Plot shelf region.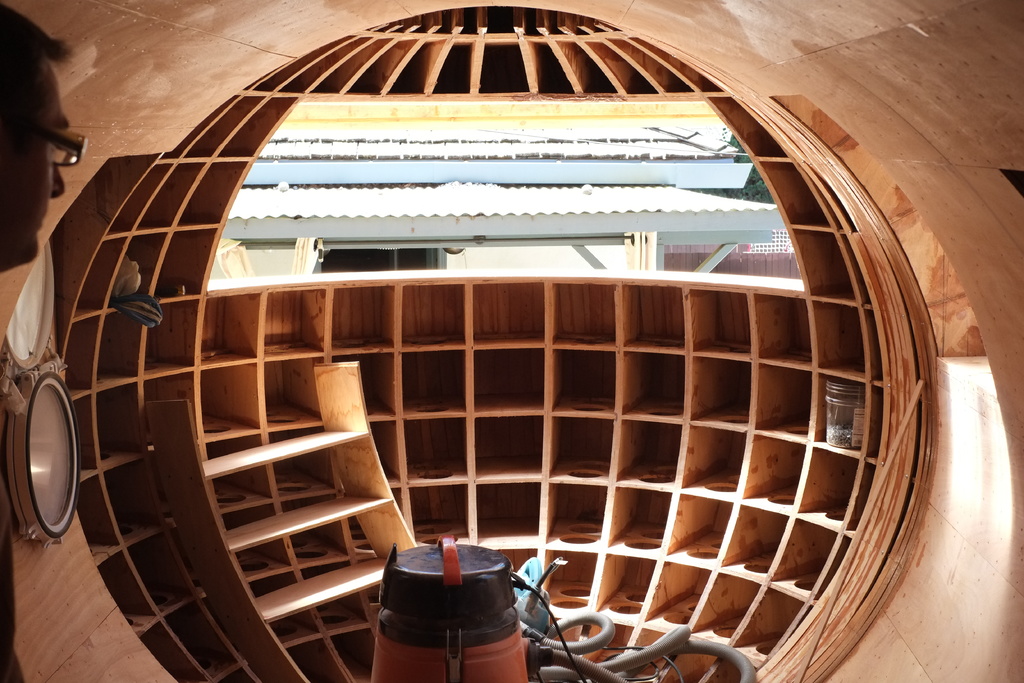
Plotted at left=611, top=409, right=694, bottom=482.
